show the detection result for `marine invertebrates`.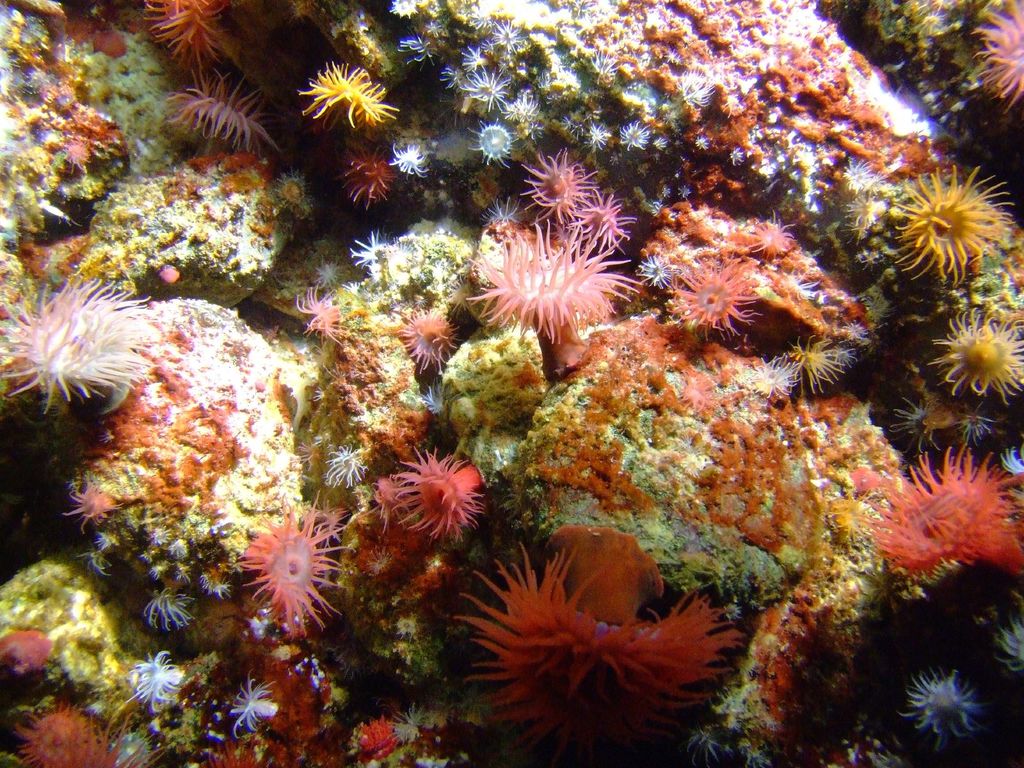
781 326 845 394.
